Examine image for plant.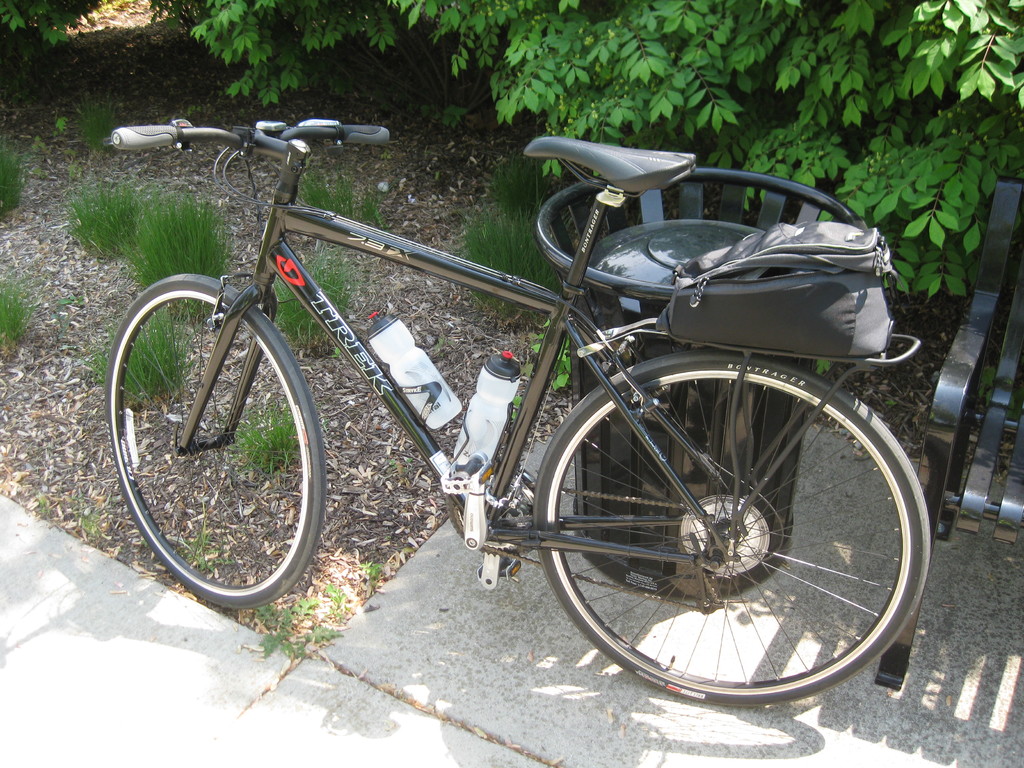
Examination result: l=241, t=403, r=296, b=468.
